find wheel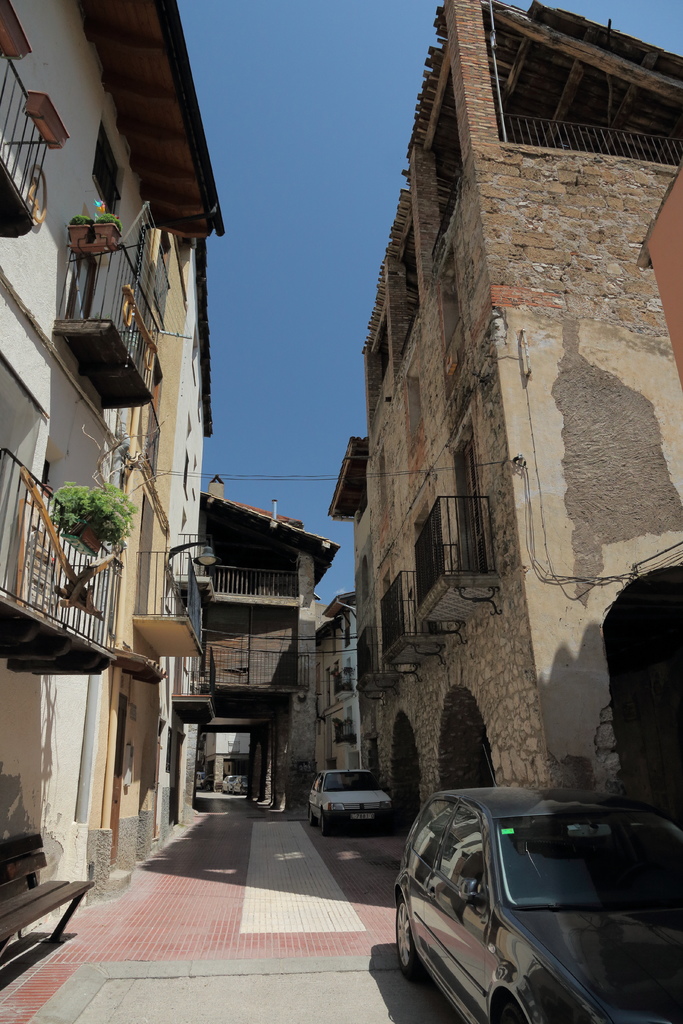
crop(392, 890, 429, 980)
